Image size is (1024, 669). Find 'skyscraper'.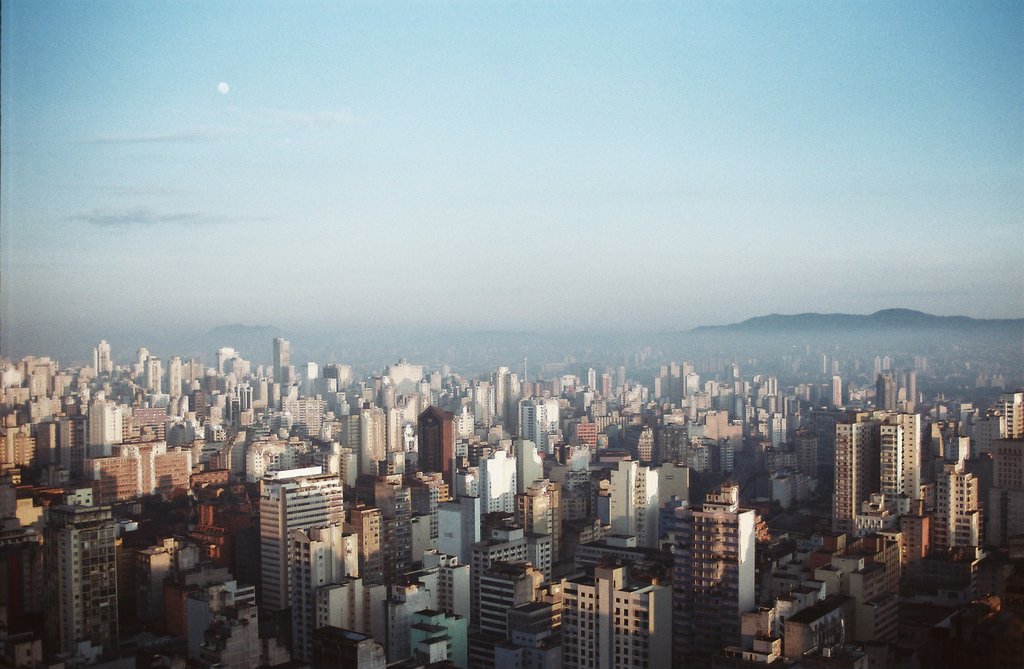
[x1=390, y1=545, x2=485, y2=668].
